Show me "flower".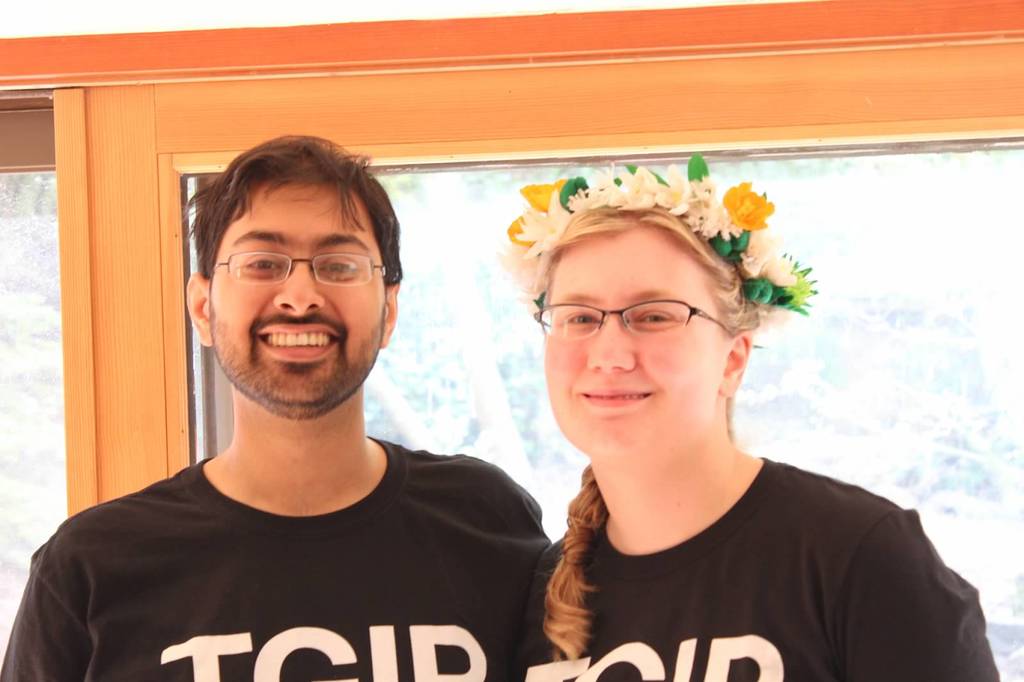
"flower" is here: [x1=713, y1=181, x2=784, y2=243].
